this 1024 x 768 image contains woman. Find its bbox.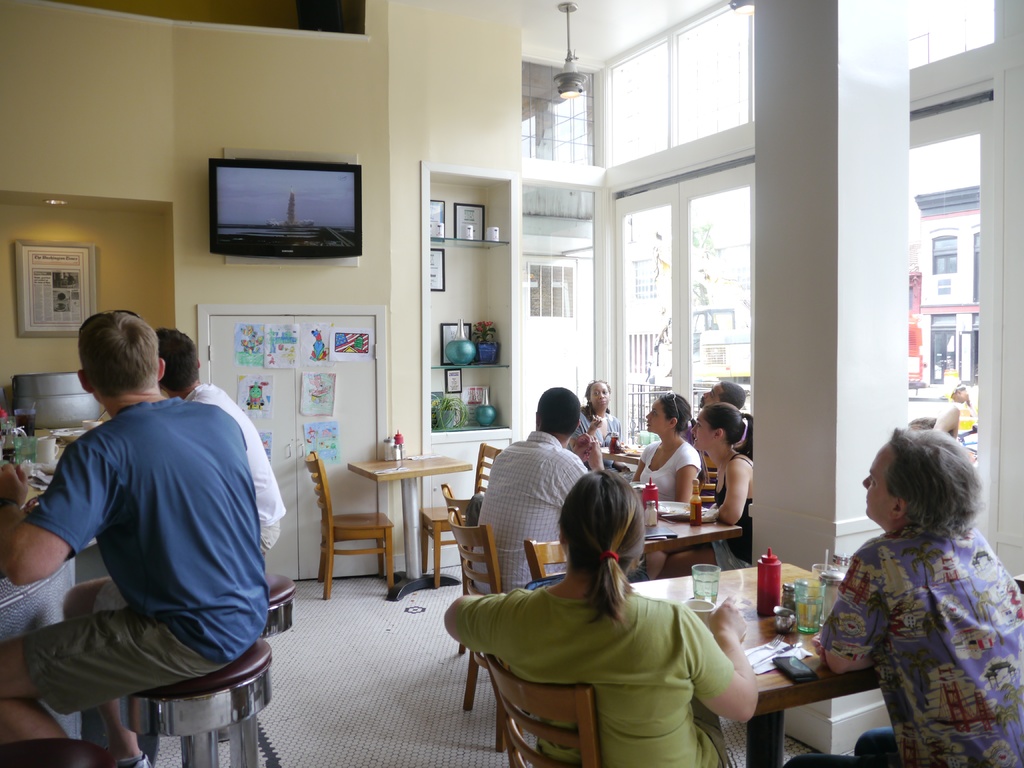
<box>778,426,1023,767</box>.
